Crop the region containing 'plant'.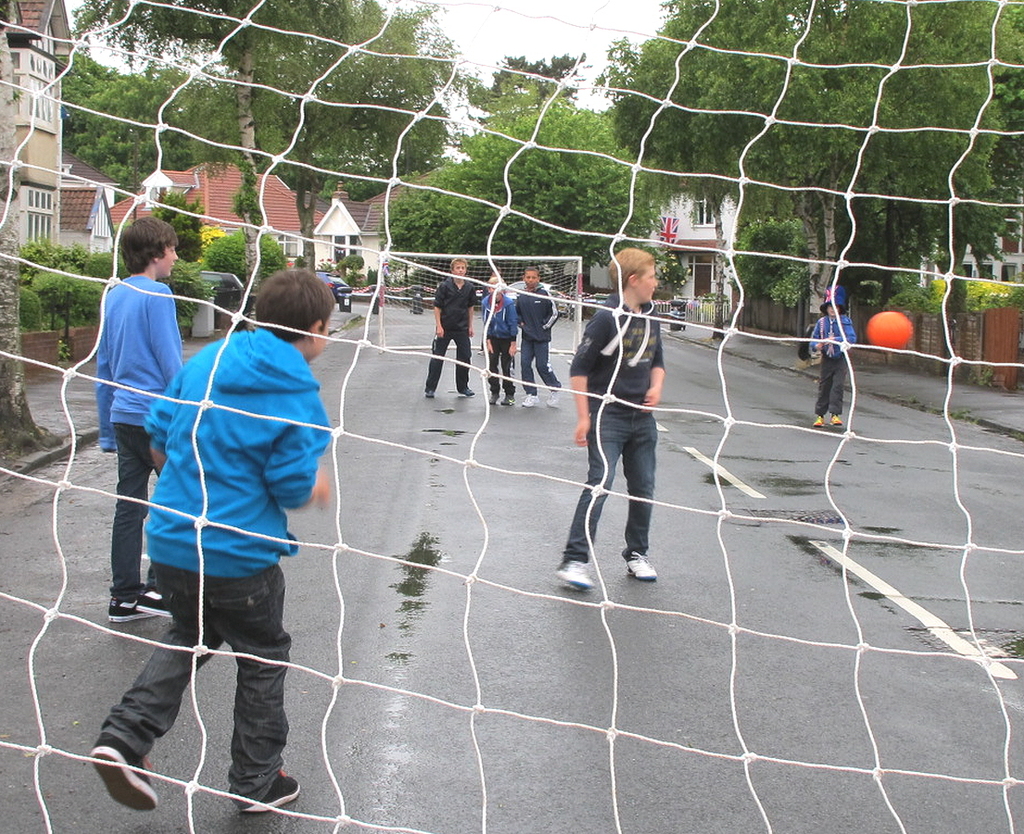
Crop region: 972 367 994 387.
